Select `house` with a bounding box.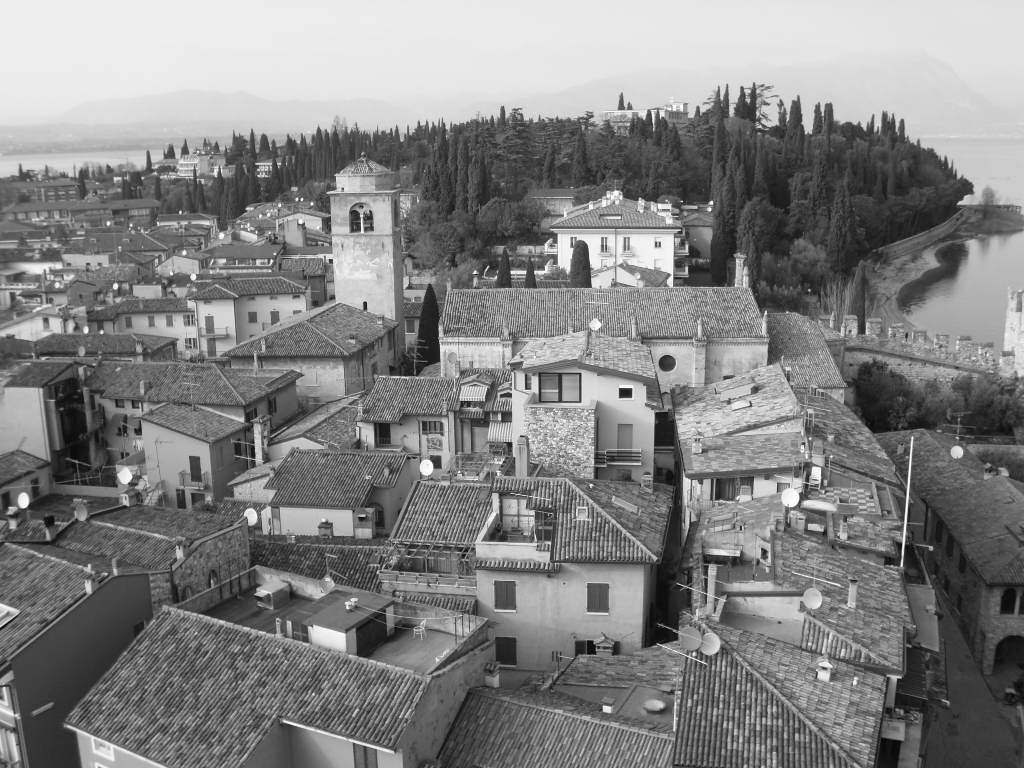
(235, 290, 410, 423).
